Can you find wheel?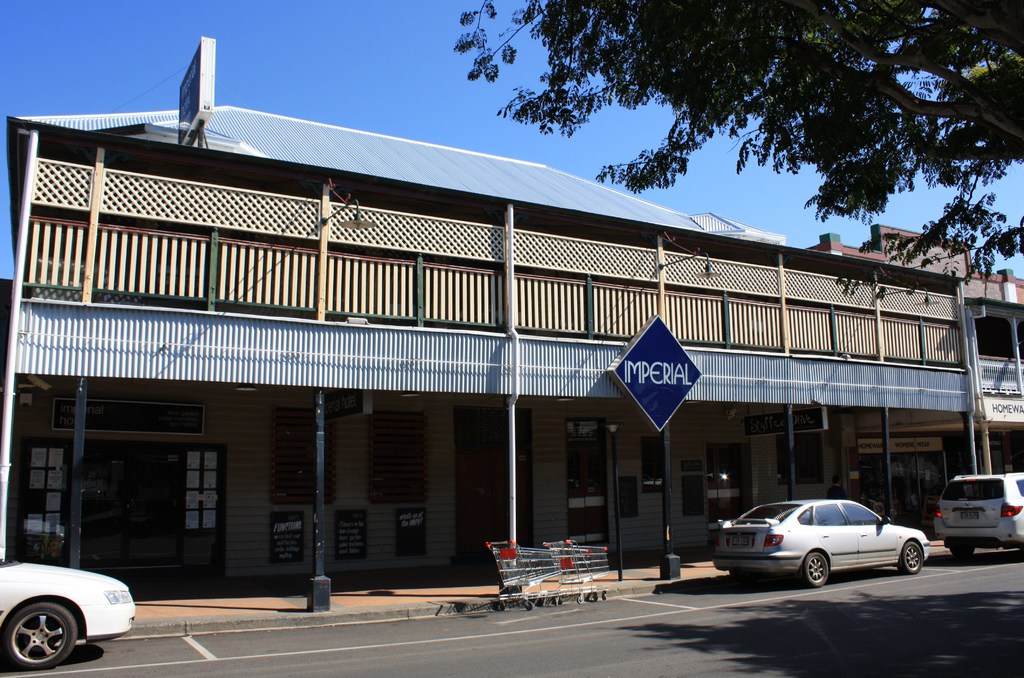
Yes, bounding box: rect(803, 552, 828, 586).
